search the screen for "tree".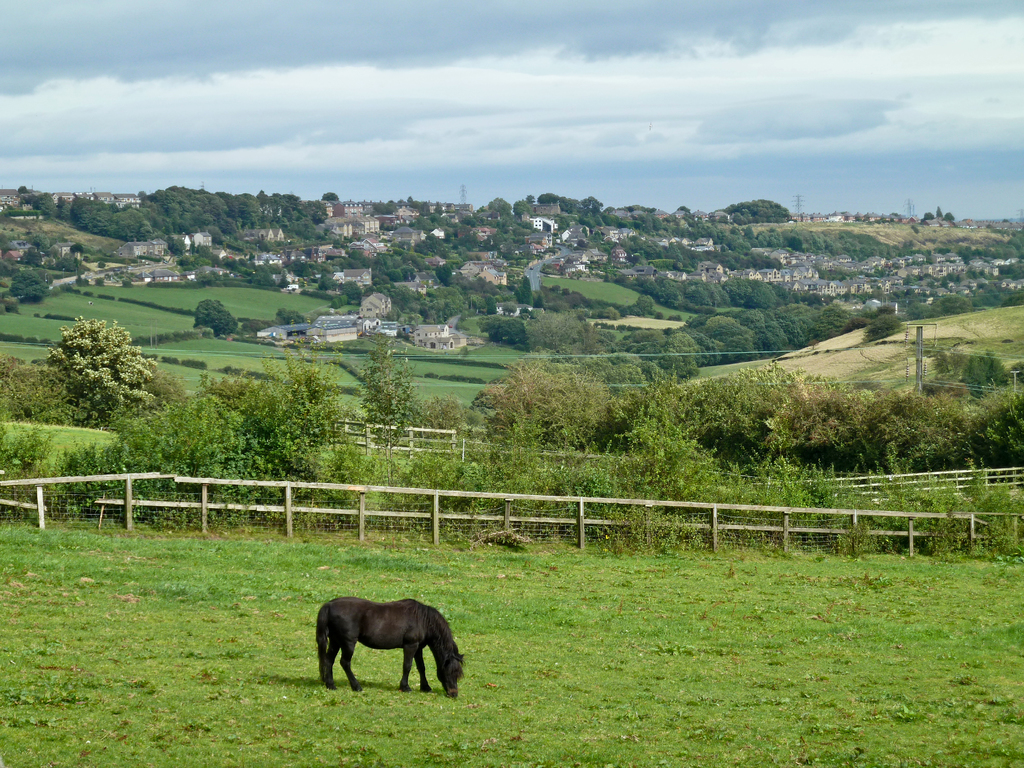
Found at x1=719, y1=214, x2=726, y2=223.
